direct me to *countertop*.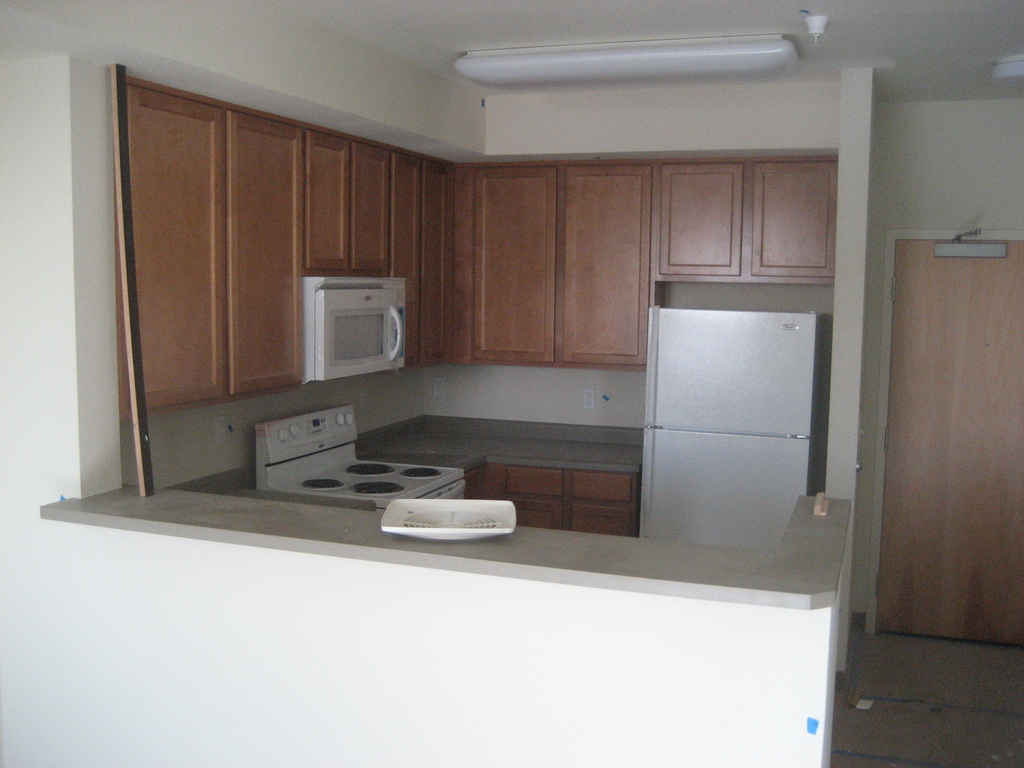
Direction: box(39, 422, 852, 611).
